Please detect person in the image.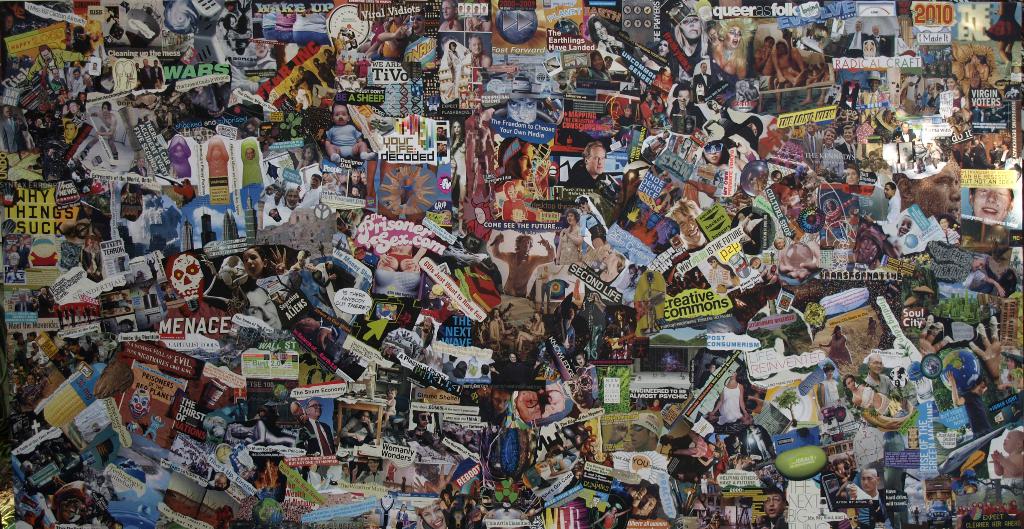
966:189:1016:218.
